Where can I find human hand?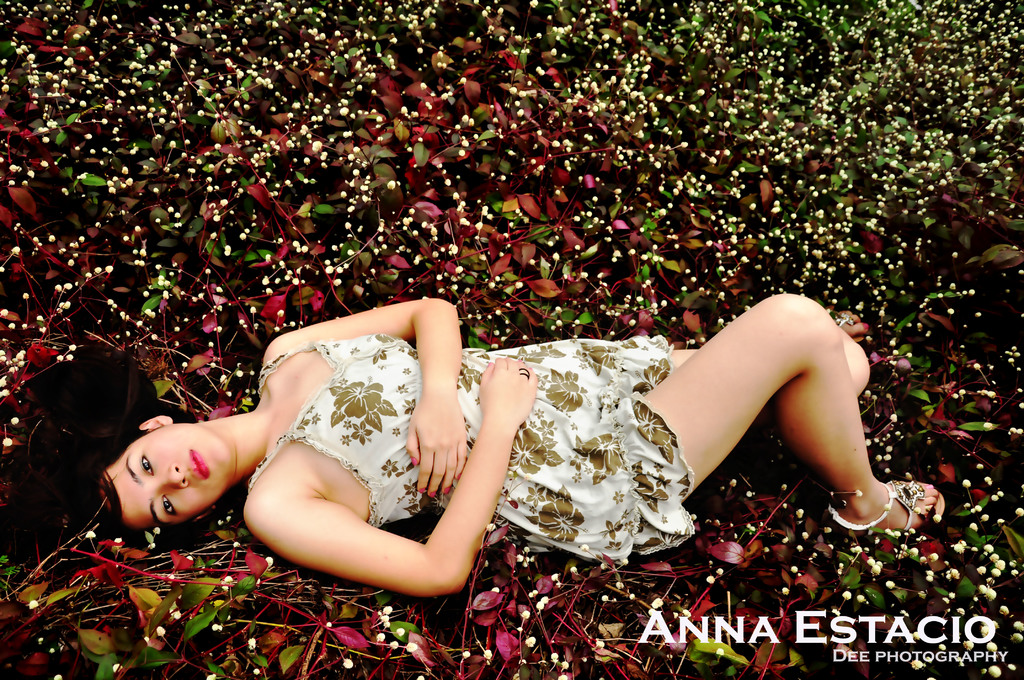
You can find it at <region>480, 355, 540, 428</region>.
